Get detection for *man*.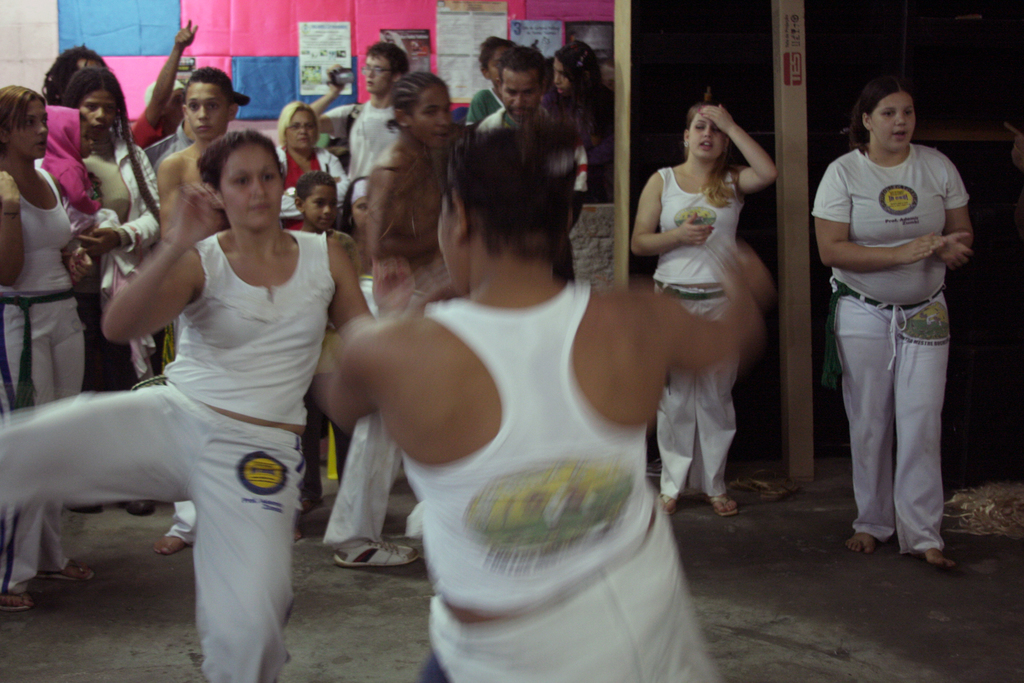
Detection: <region>309, 40, 409, 174</region>.
